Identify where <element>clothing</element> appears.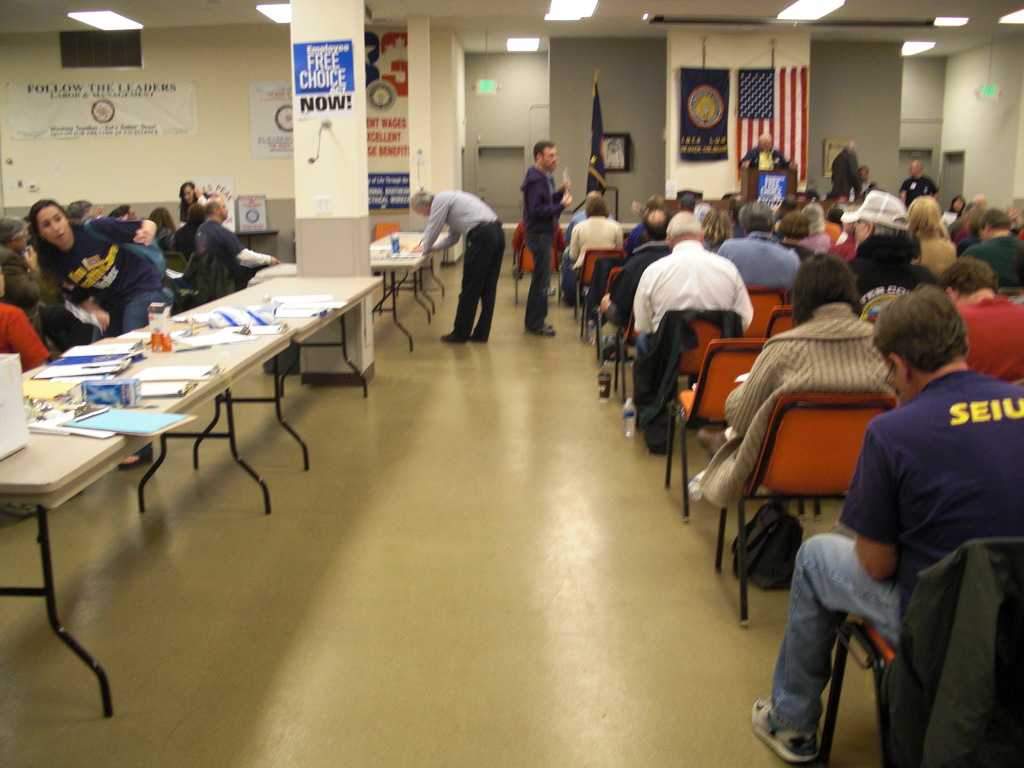
Appears at [left=900, top=172, right=938, bottom=207].
